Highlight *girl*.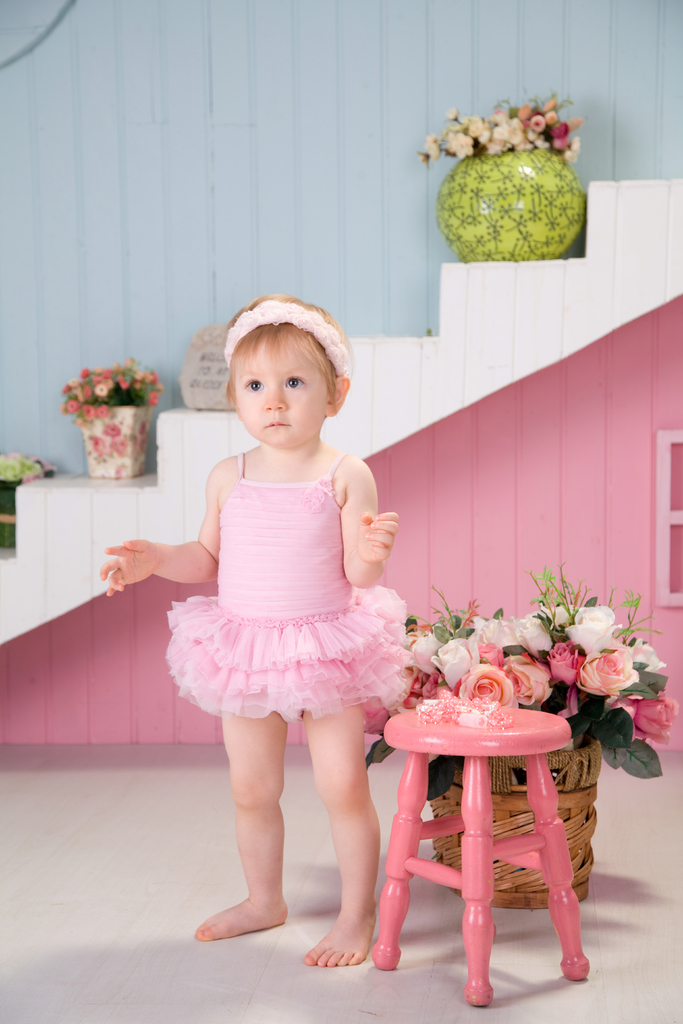
Highlighted region: <region>108, 302, 407, 963</region>.
